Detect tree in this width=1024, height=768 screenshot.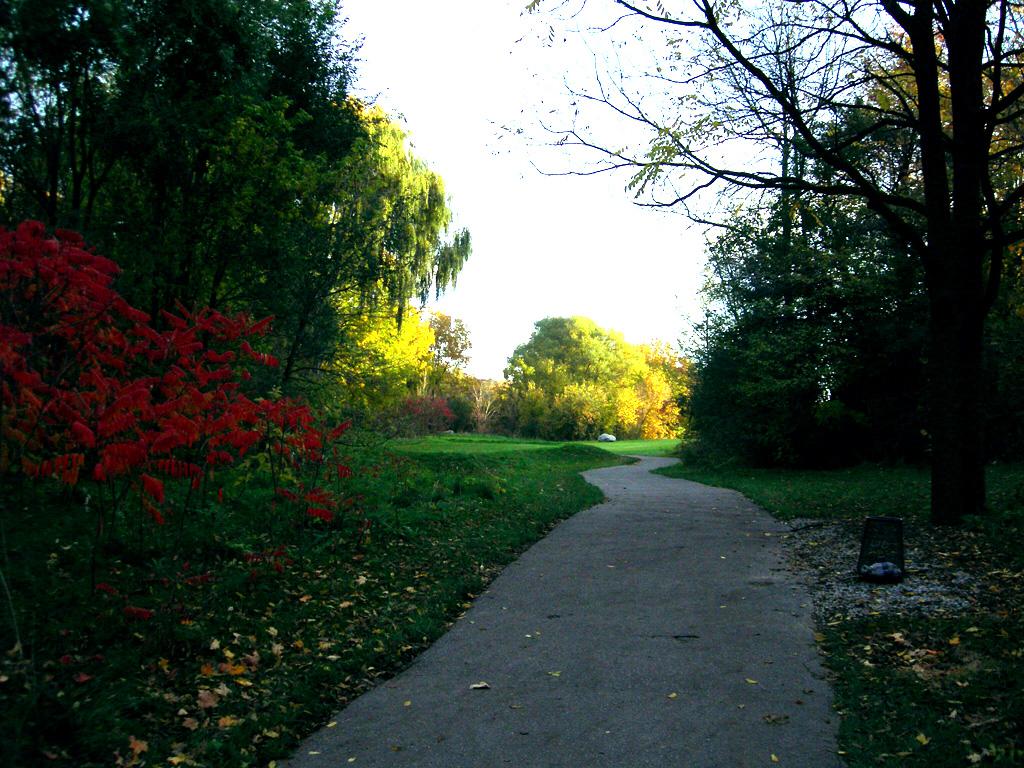
Detection: region(642, 341, 708, 440).
